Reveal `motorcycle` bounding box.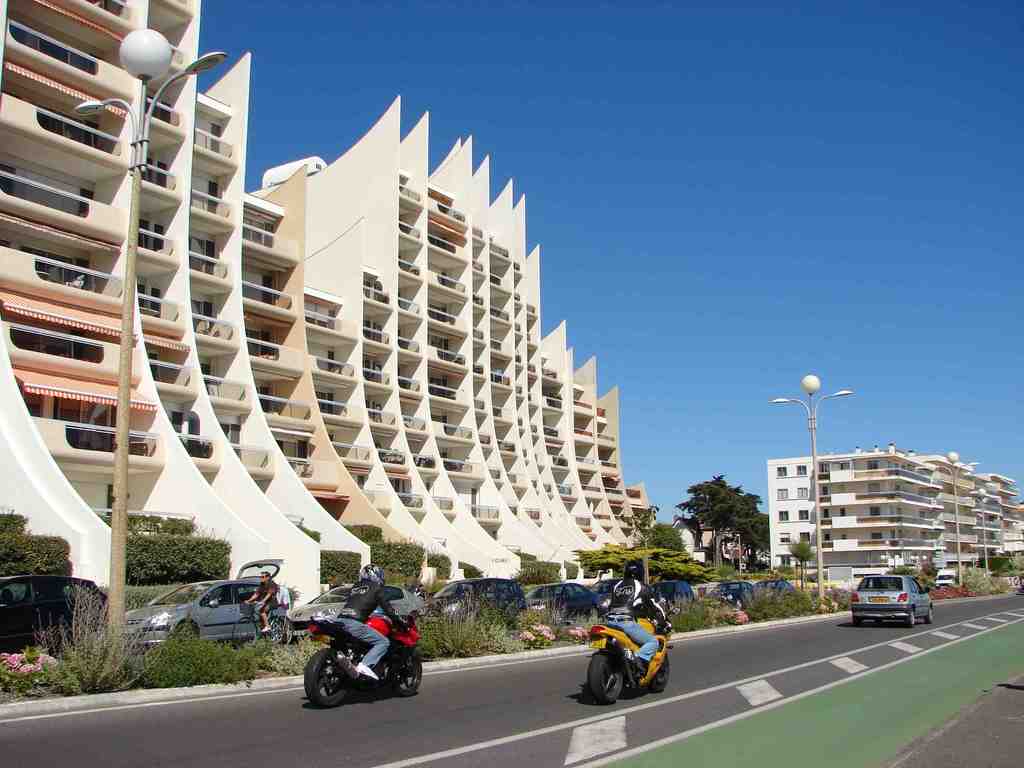
Revealed: select_region(581, 592, 674, 701).
